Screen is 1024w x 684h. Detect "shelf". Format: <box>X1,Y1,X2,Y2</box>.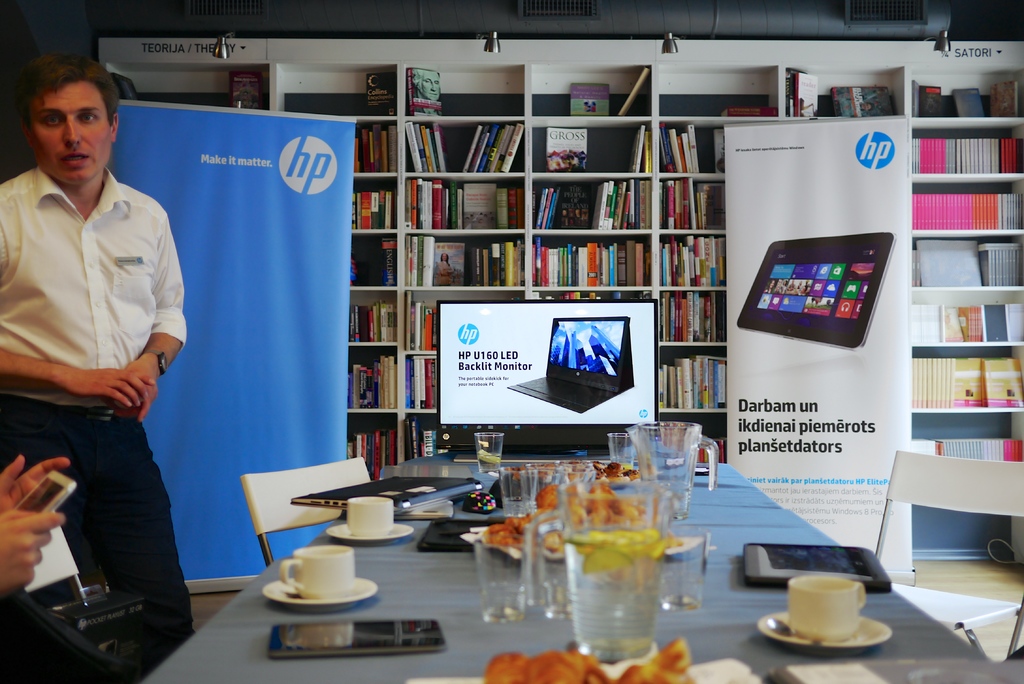
<box>907,409,1023,571</box>.
